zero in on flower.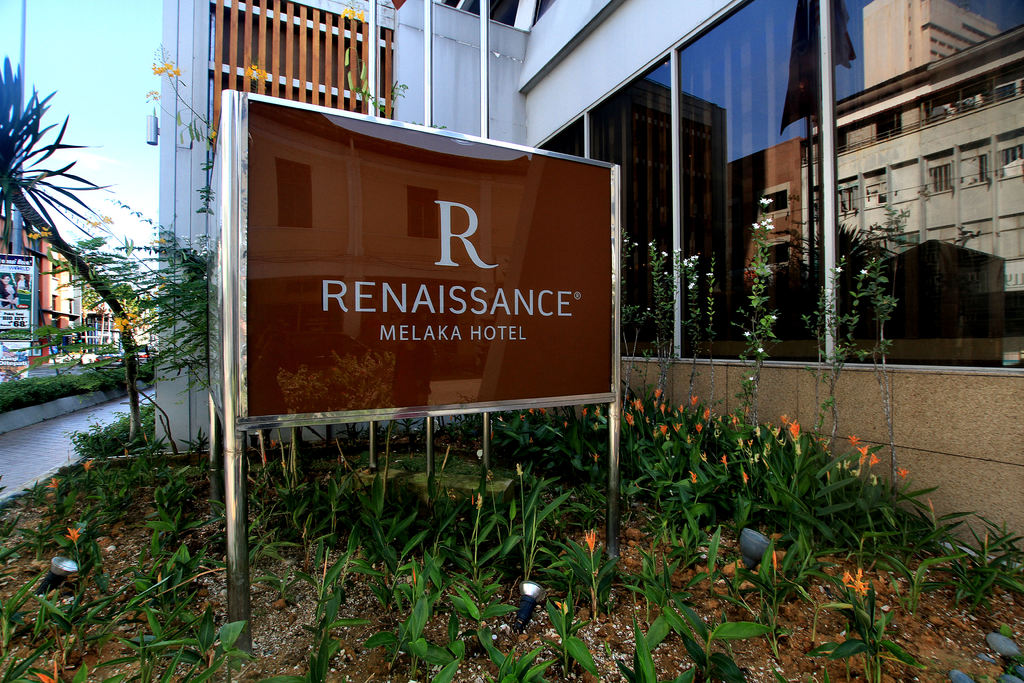
Zeroed in: {"x1": 897, "y1": 468, "x2": 908, "y2": 479}.
